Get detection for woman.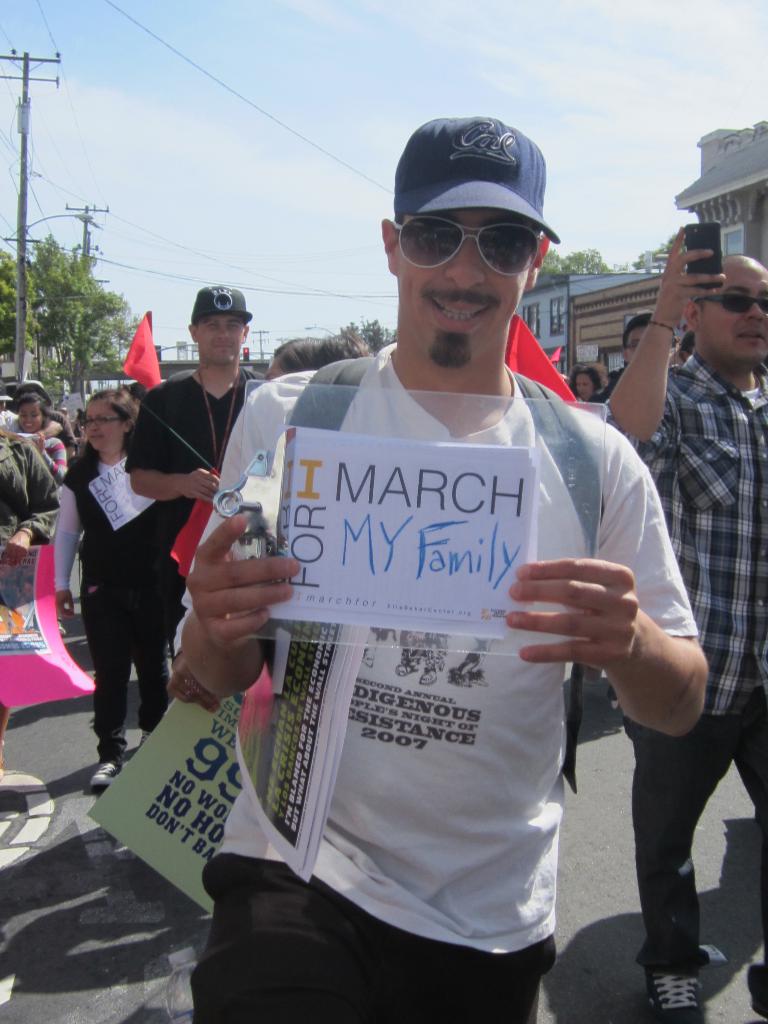
Detection: detection(17, 394, 79, 485).
